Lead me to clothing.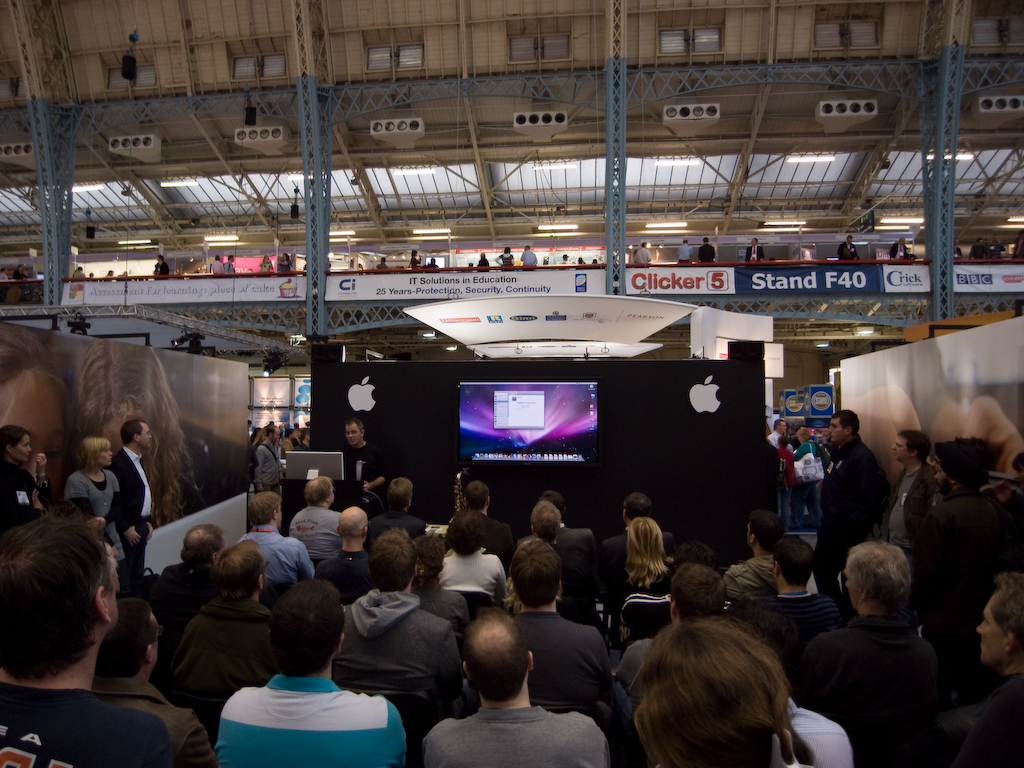
Lead to (left=344, top=441, right=385, bottom=513).
